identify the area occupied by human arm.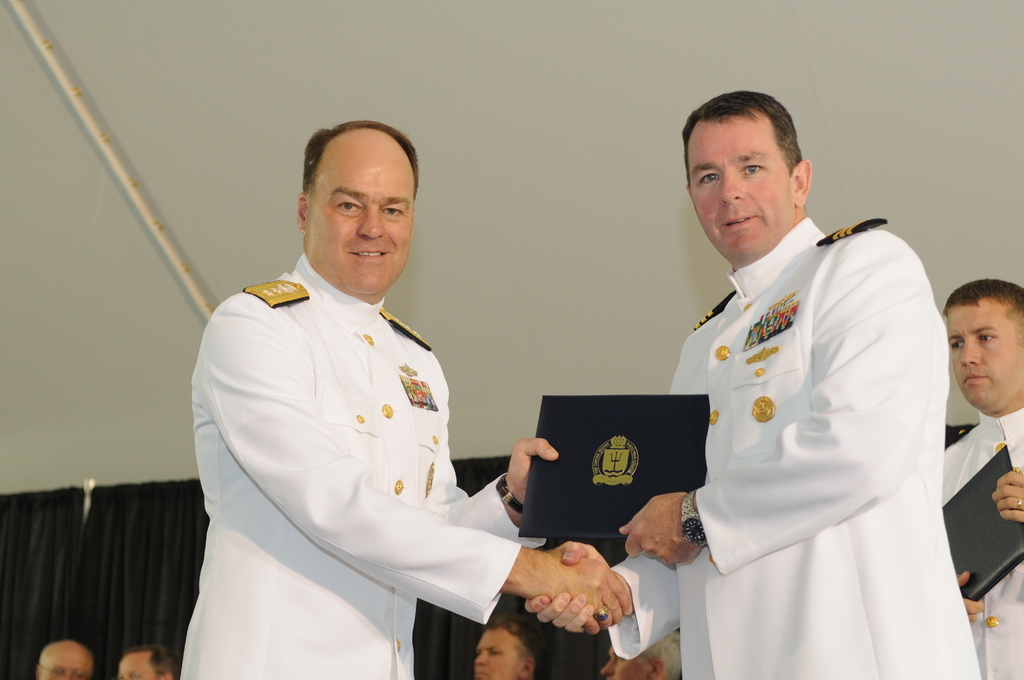
Area: locate(214, 309, 639, 624).
